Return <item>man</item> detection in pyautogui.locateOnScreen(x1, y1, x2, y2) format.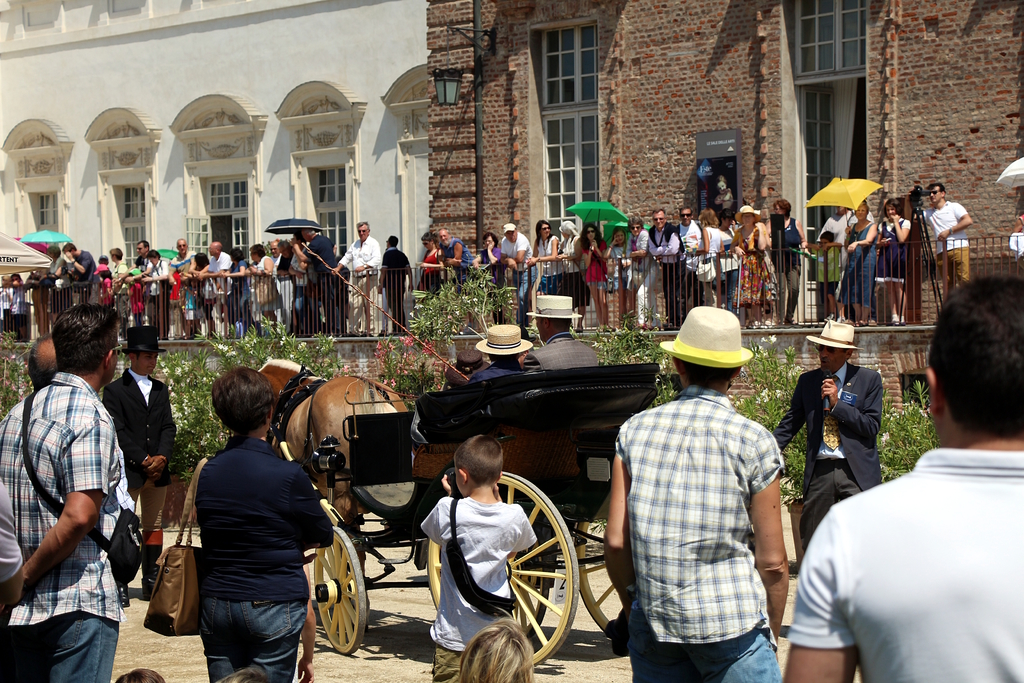
pyautogui.locateOnScreen(169, 237, 196, 341).
